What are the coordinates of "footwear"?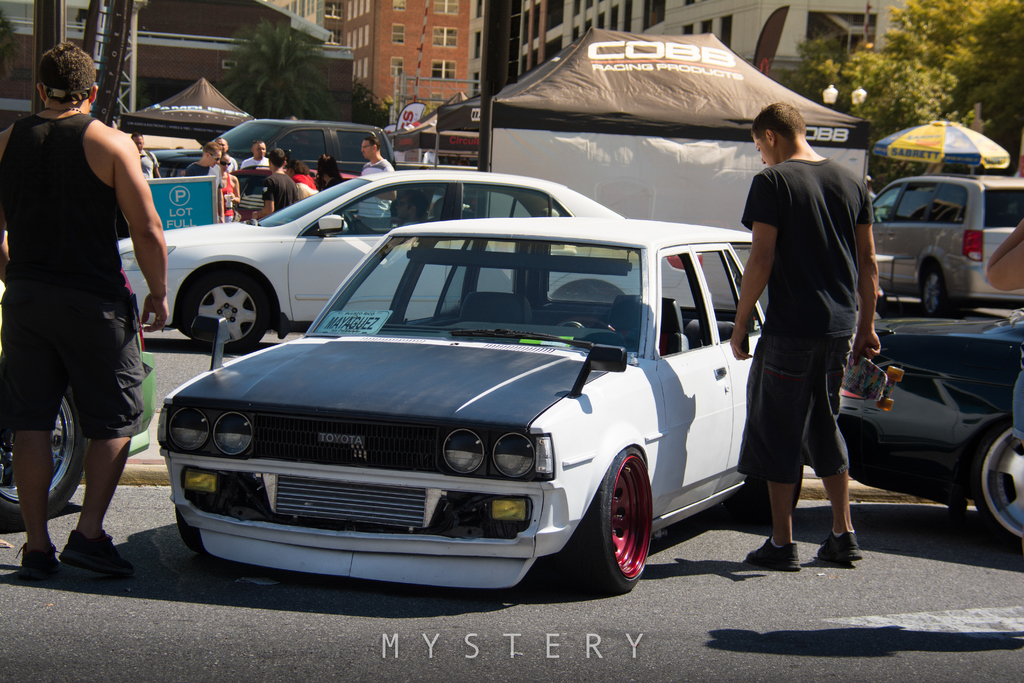
x1=743, y1=536, x2=802, y2=576.
